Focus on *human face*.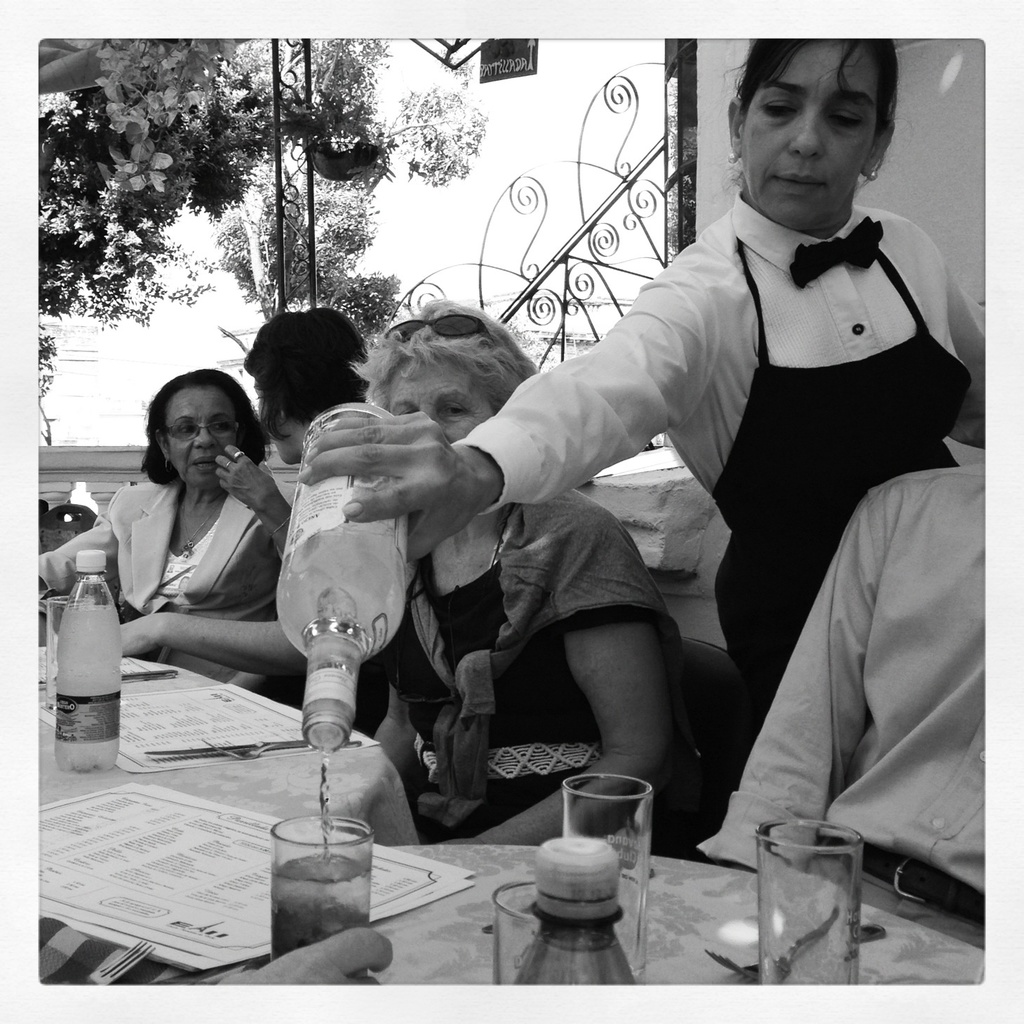
Focused at <bbox>163, 382, 245, 487</bbox>.
